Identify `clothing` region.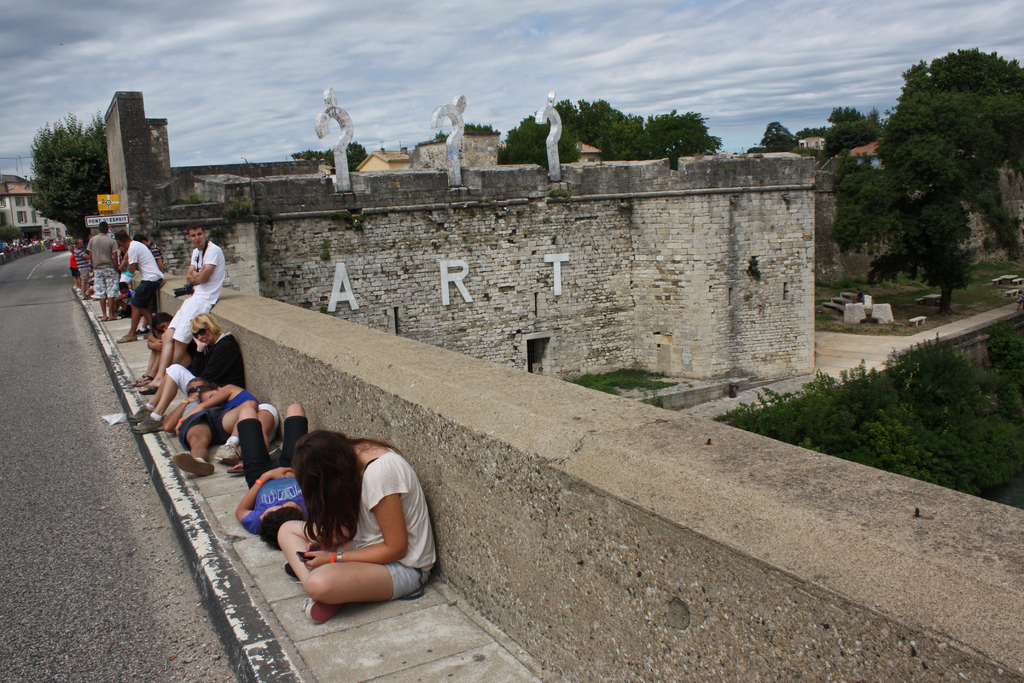
Region: [x1=220, y1=385, x2=259, y2=415].
